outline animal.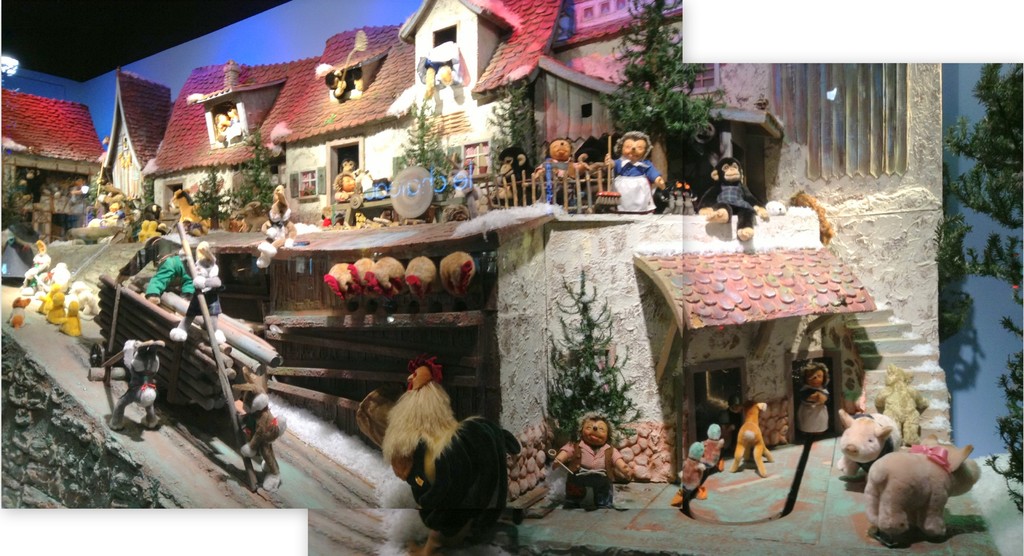
Outline: (left=829, top=412, right=895, bottom=472).
